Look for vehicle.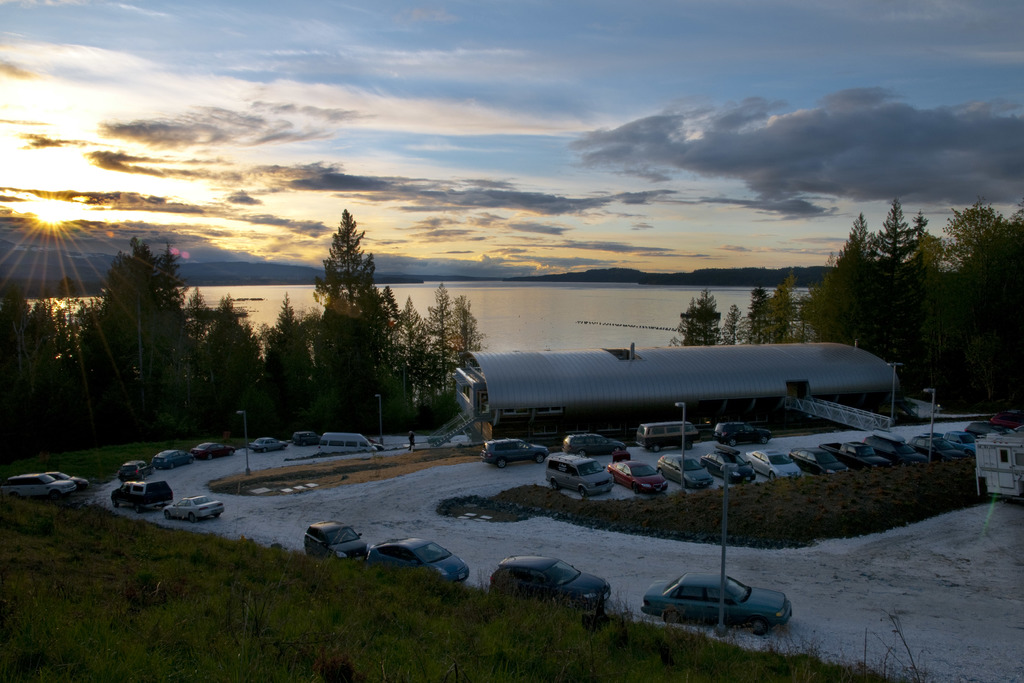
Found: <box>546,448,613,495</box>.
